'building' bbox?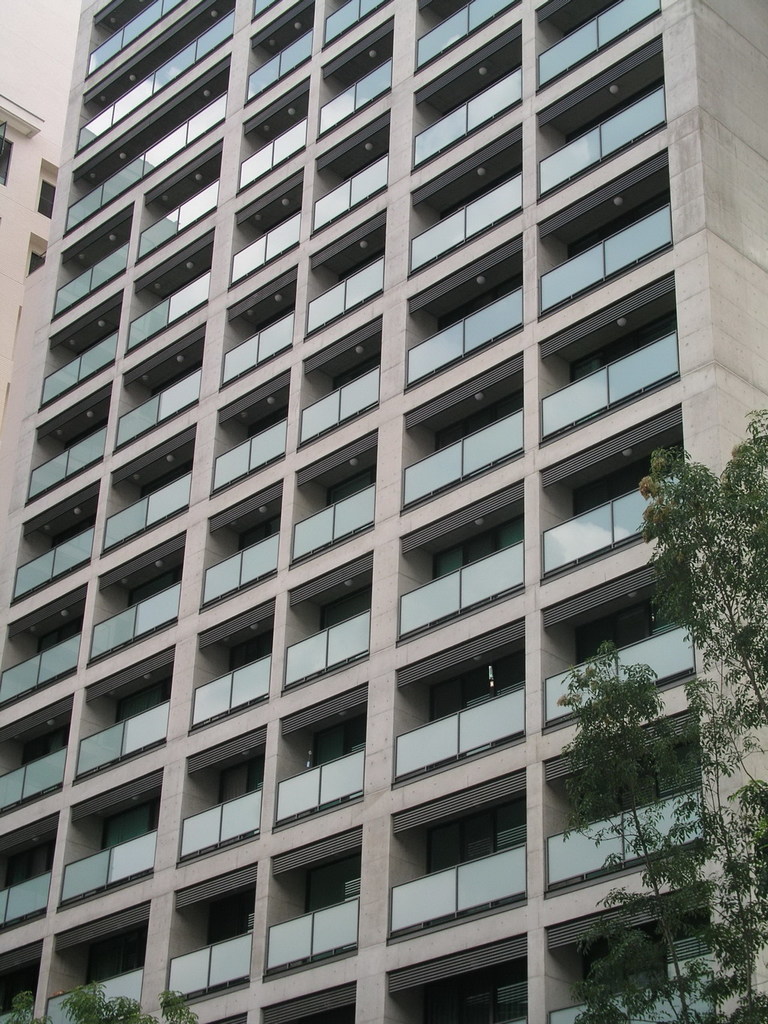
{"x1": 0, "y1": 0, "x2": 70, "y2": 447}
